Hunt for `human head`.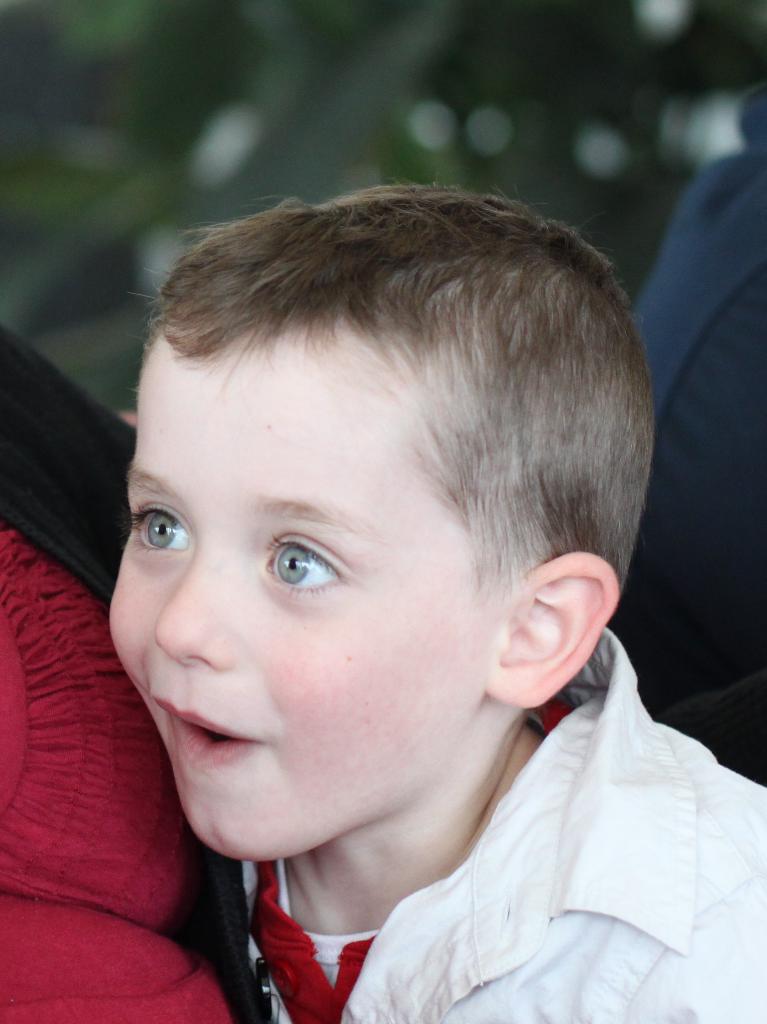
Hunted down at bbox=(91, 312, 602, 830).
